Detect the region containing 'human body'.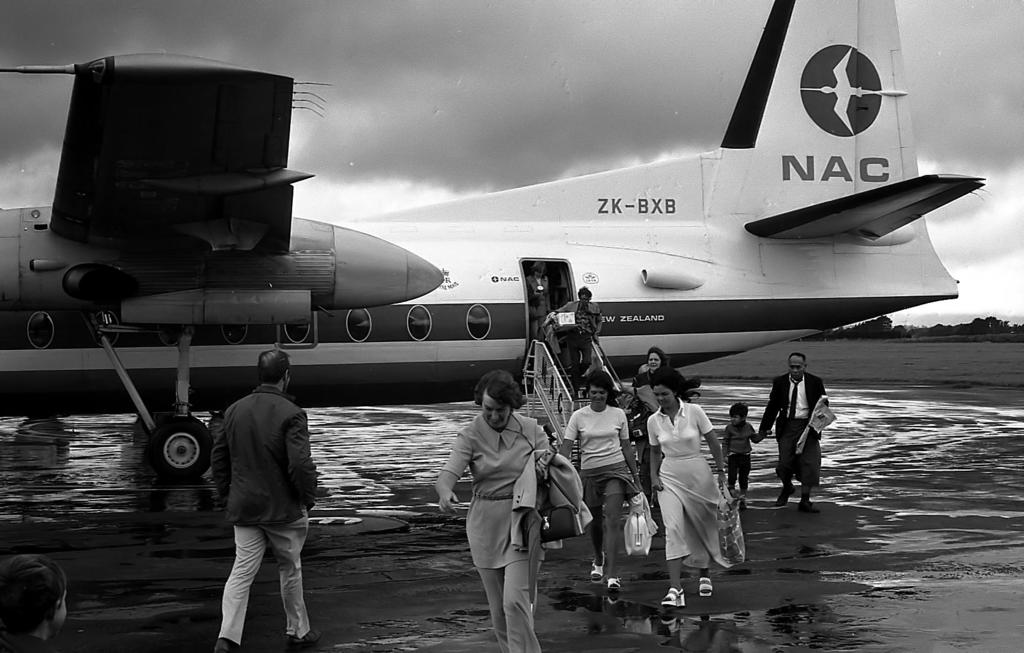
{"left": 717, "top": 404, "right": 771, "bottom": 502}.
